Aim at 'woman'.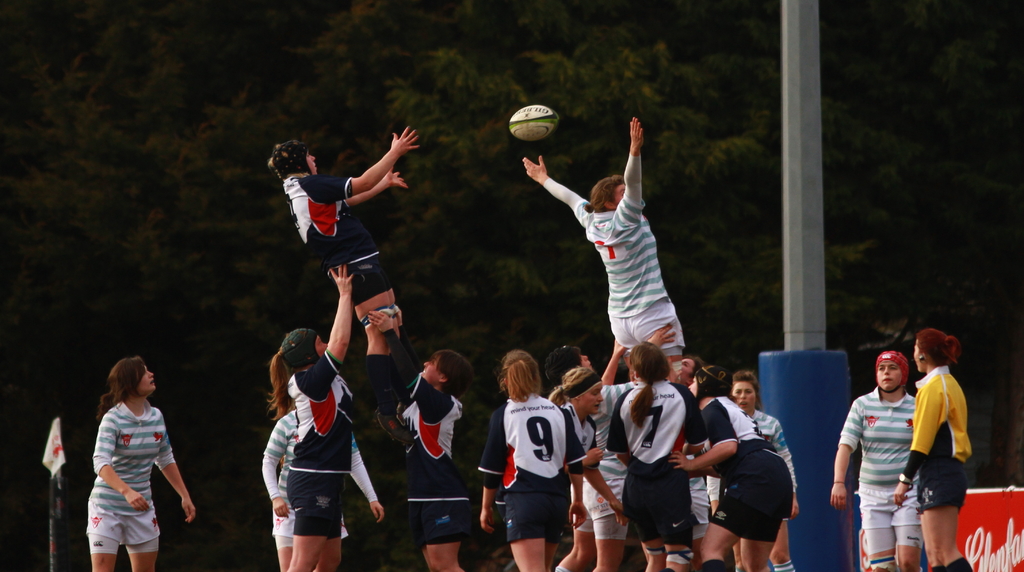
Aimed at {"left": 892, "top": 325, "right": 989, "bottom": 571}.
